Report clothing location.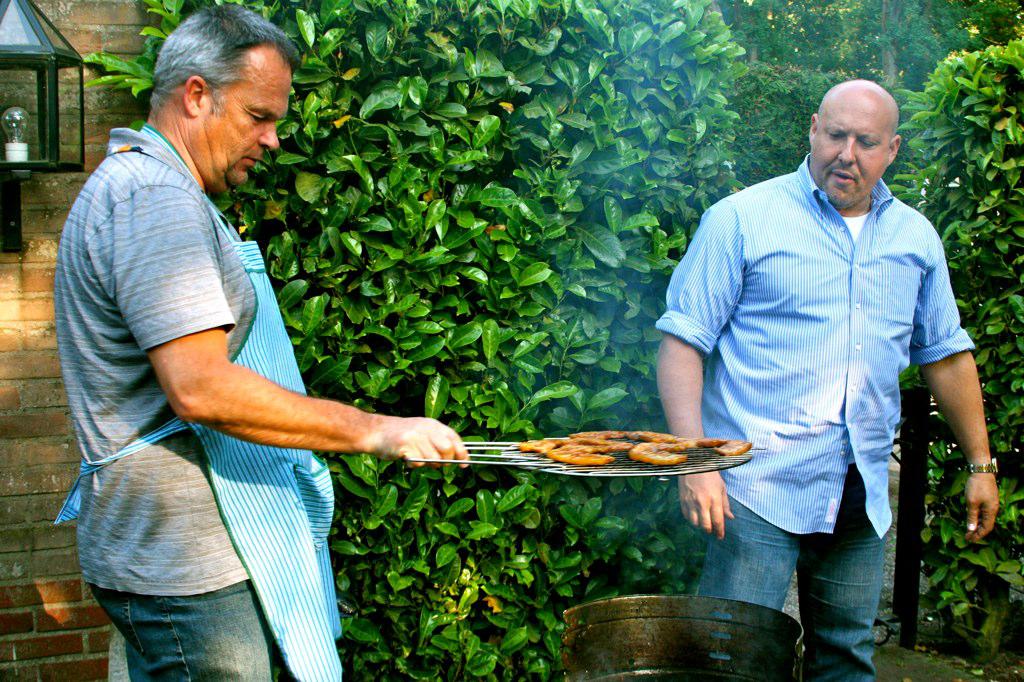
Report: 664:125:980:596.
